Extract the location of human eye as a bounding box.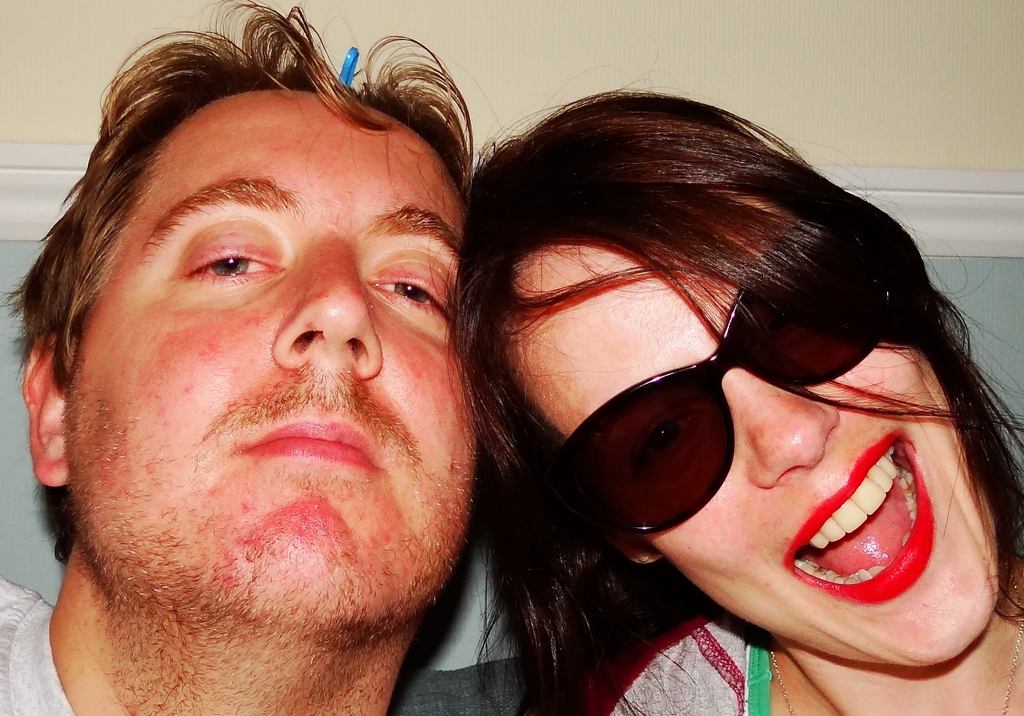
select_region(360, 272, 449, 321).
